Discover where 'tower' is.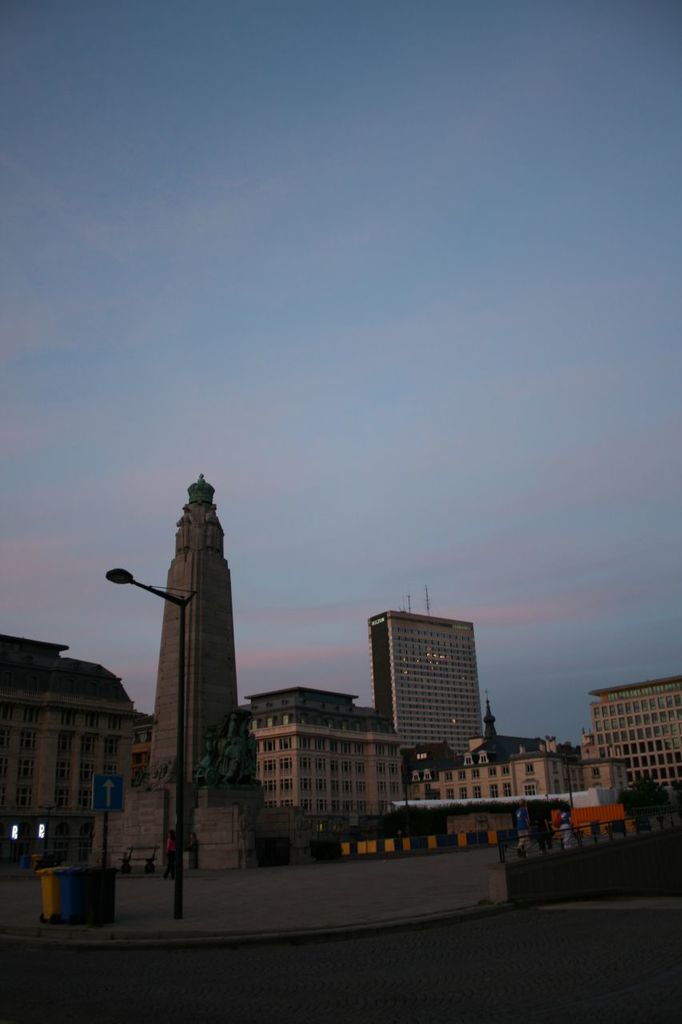
Discovered at BBox(369, 602, 479, 755).
